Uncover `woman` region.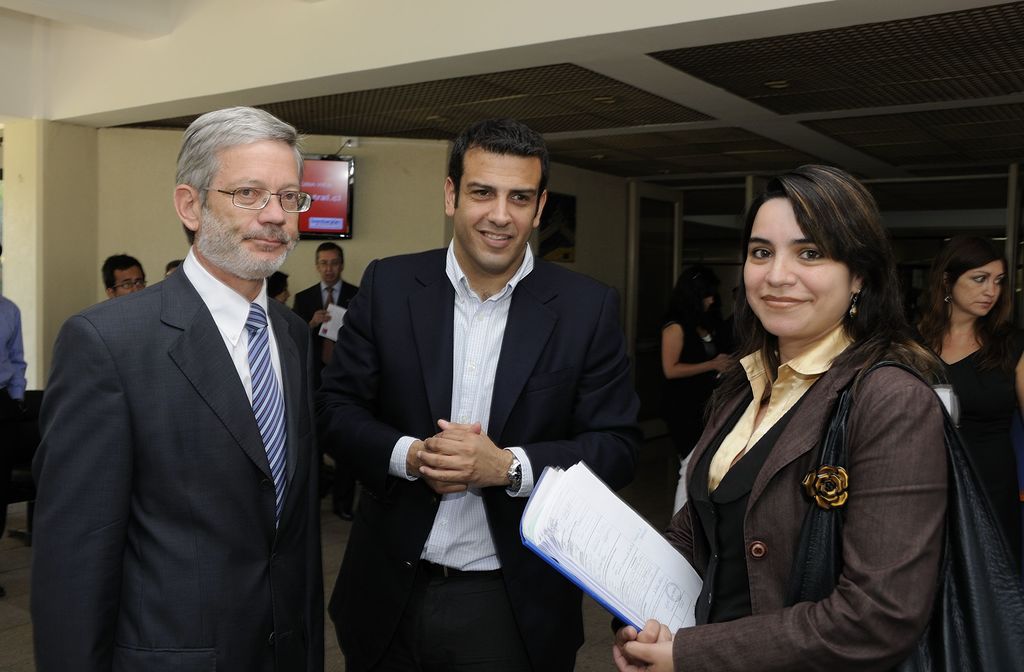
Uncovered: x1=911 y1=233 x2=1023 y2=502.
